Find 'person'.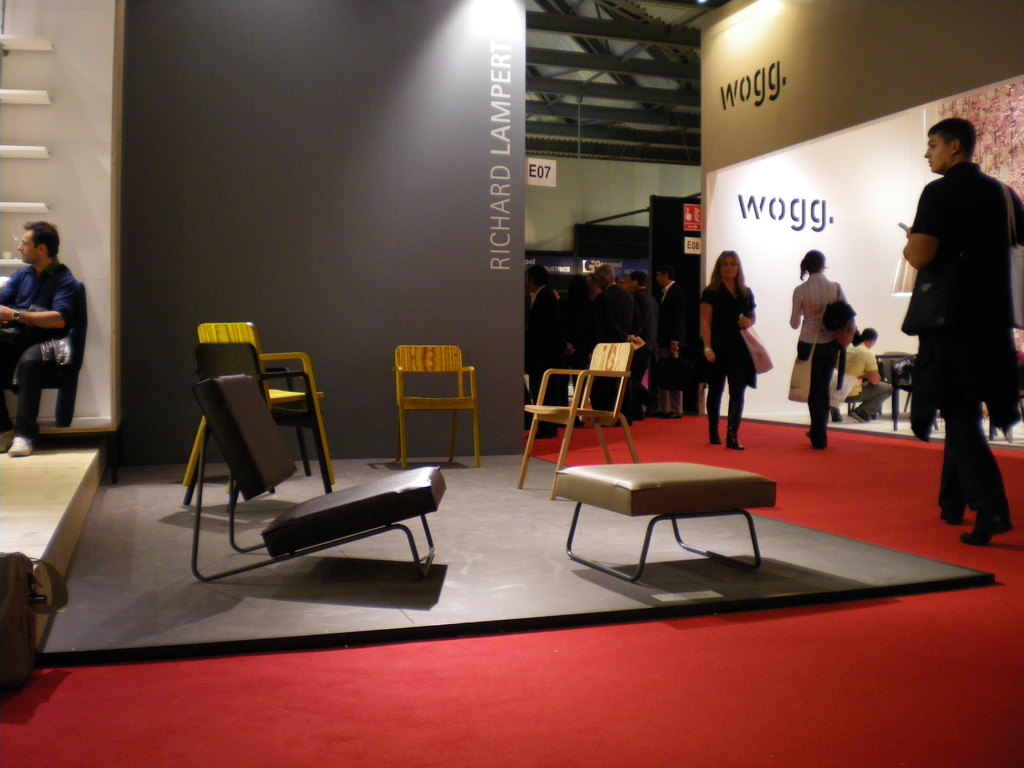
895/118/1023/549.
